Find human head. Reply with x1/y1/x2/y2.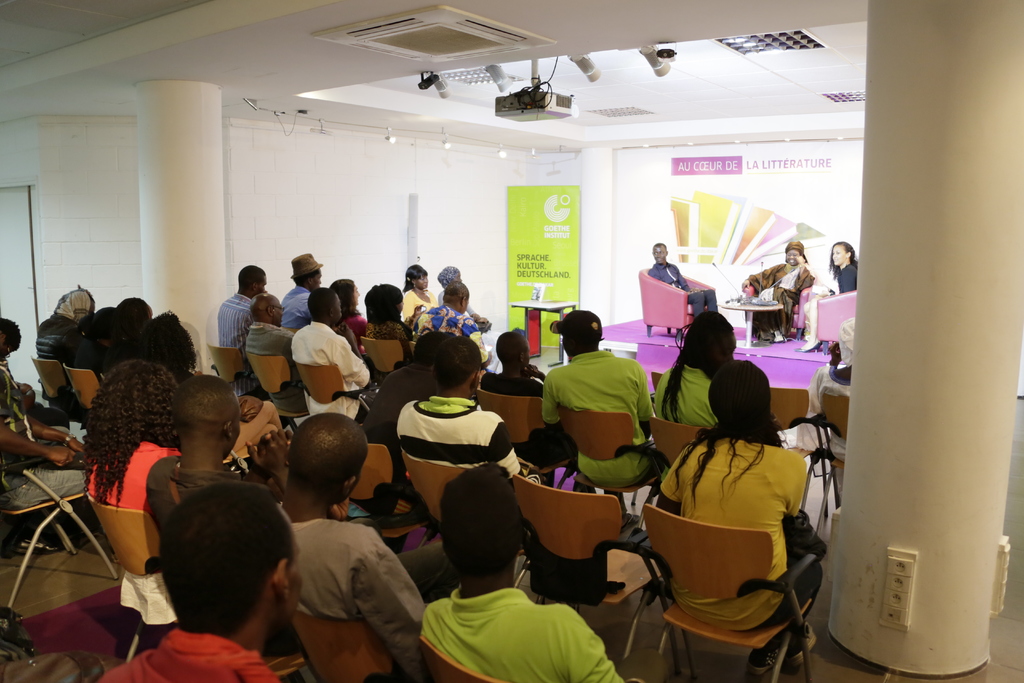
433/267/464/291.
